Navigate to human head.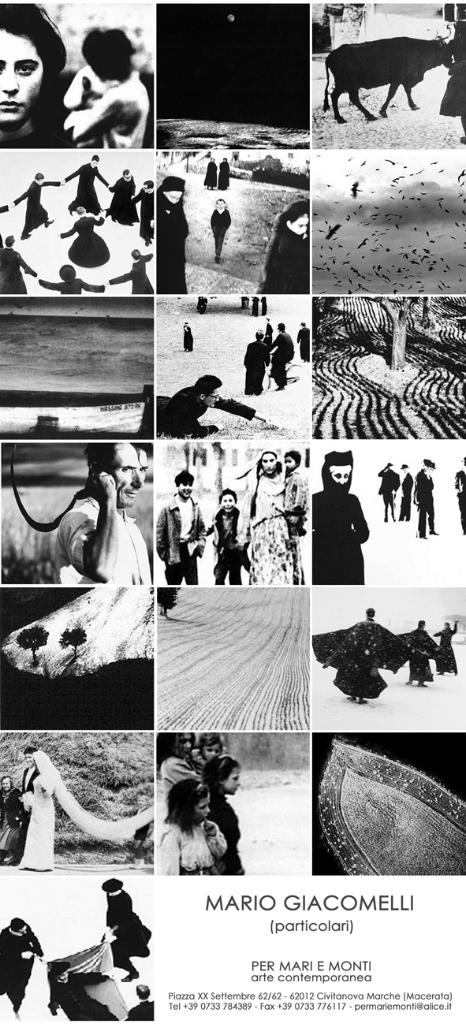
Navigation target: 144,177,160,197.
